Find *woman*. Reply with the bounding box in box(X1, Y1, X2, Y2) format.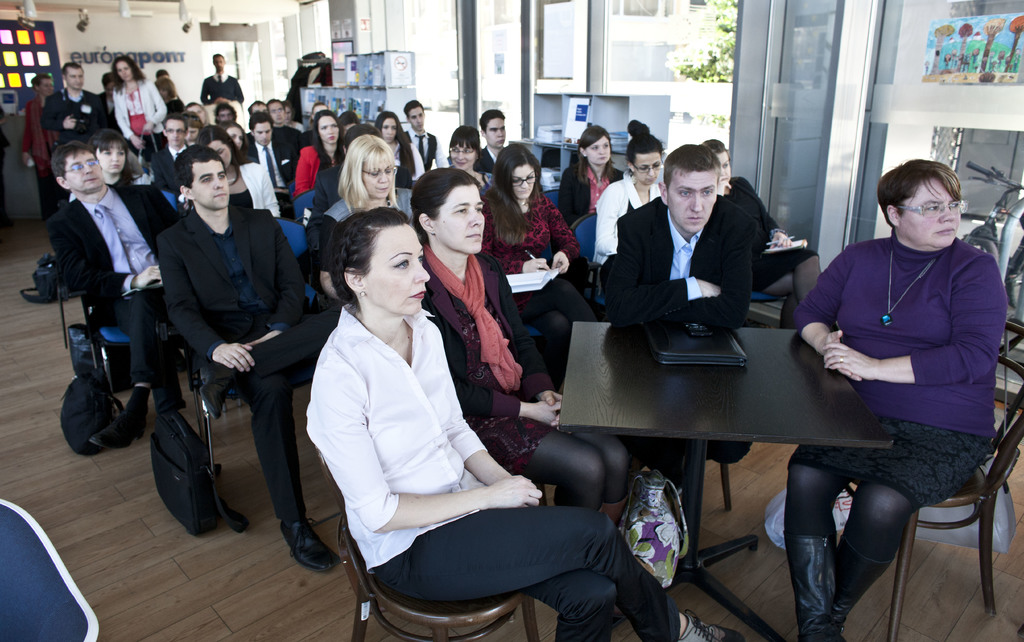
box(305, 208, 744, 641).
